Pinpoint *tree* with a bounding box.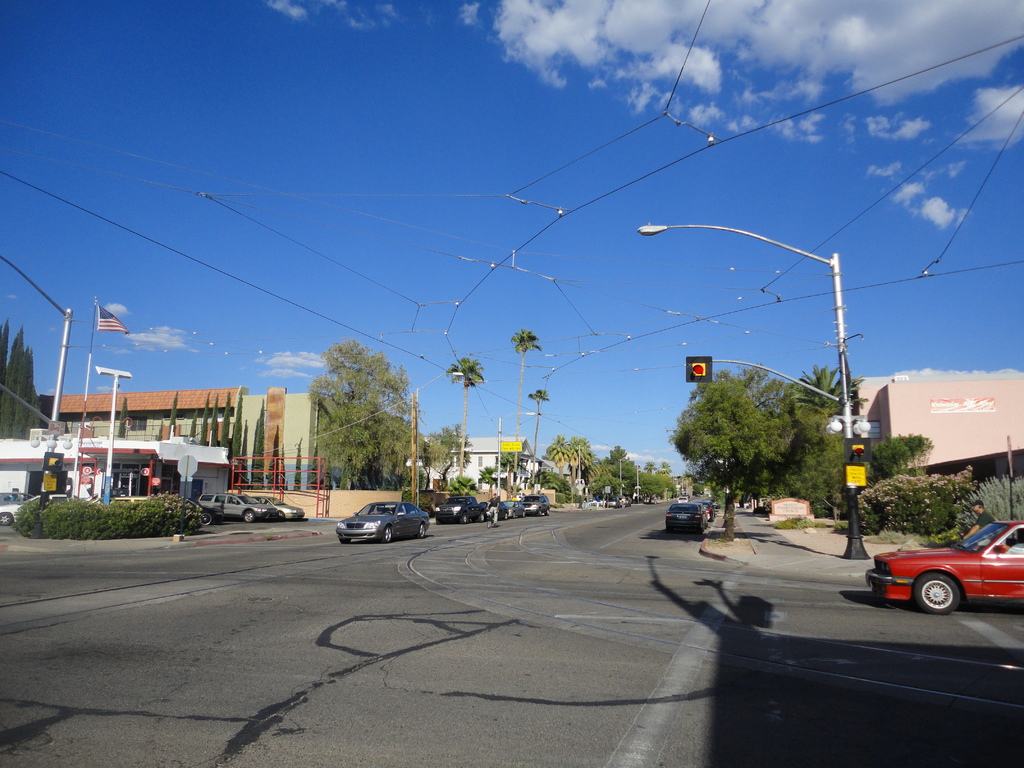
pyautogui.locateOnScreen(228, 389, 242, 463).
